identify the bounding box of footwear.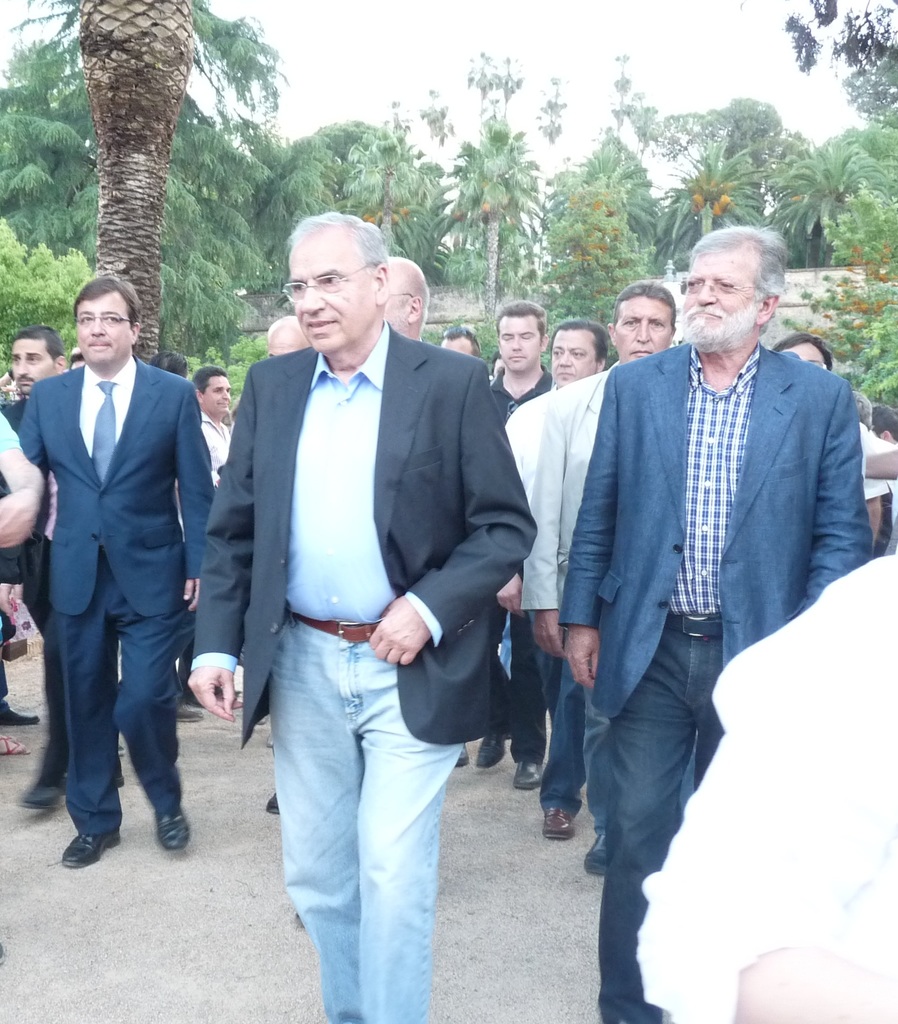
[59, 819, 132, 868].
